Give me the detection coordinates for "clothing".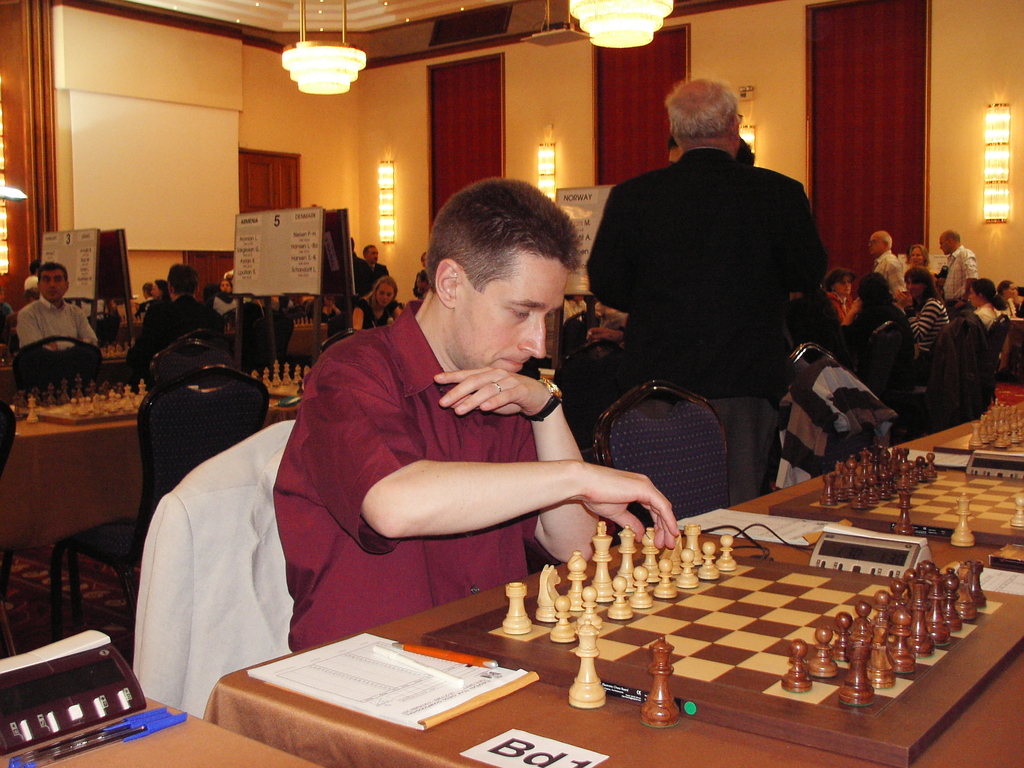
(977,301,997,327).
